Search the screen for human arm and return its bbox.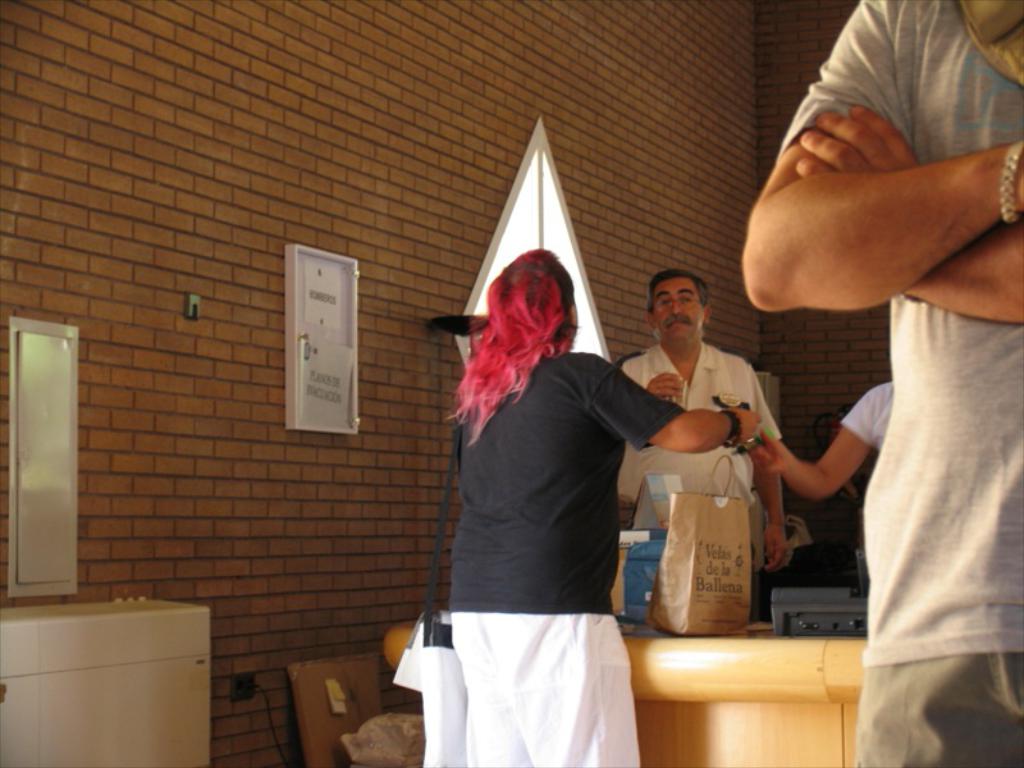
Found: left=613, top=351, right=692, bottom=413.
